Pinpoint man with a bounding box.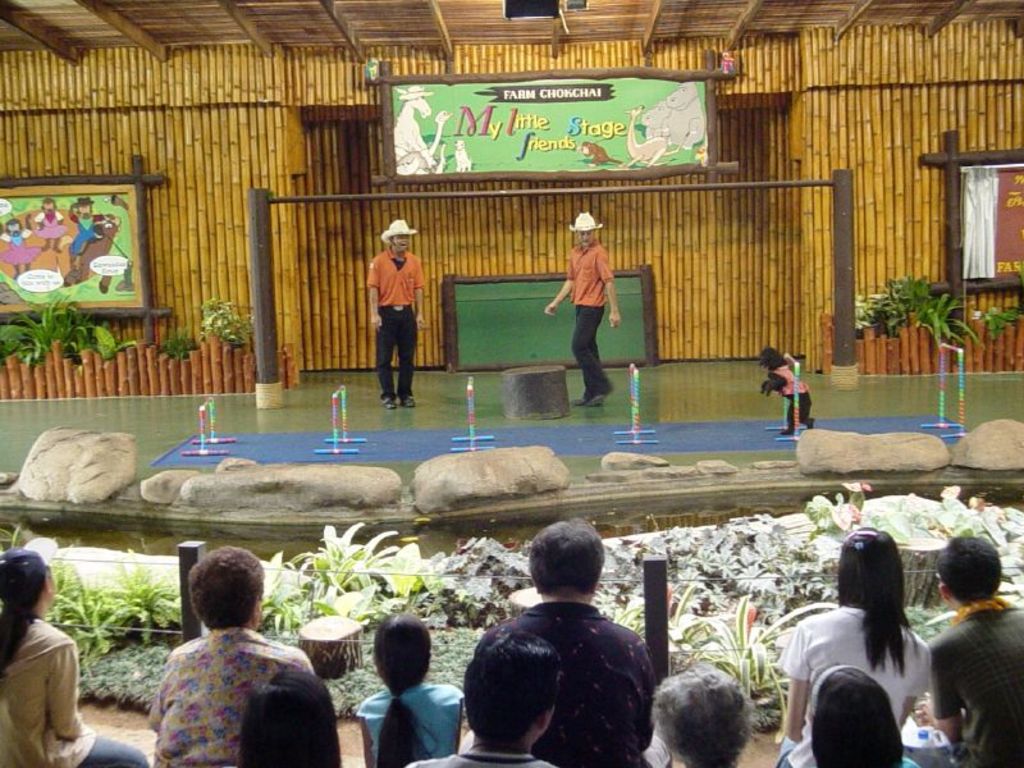
x1=472, y1=516, x2=663, y2=767.
